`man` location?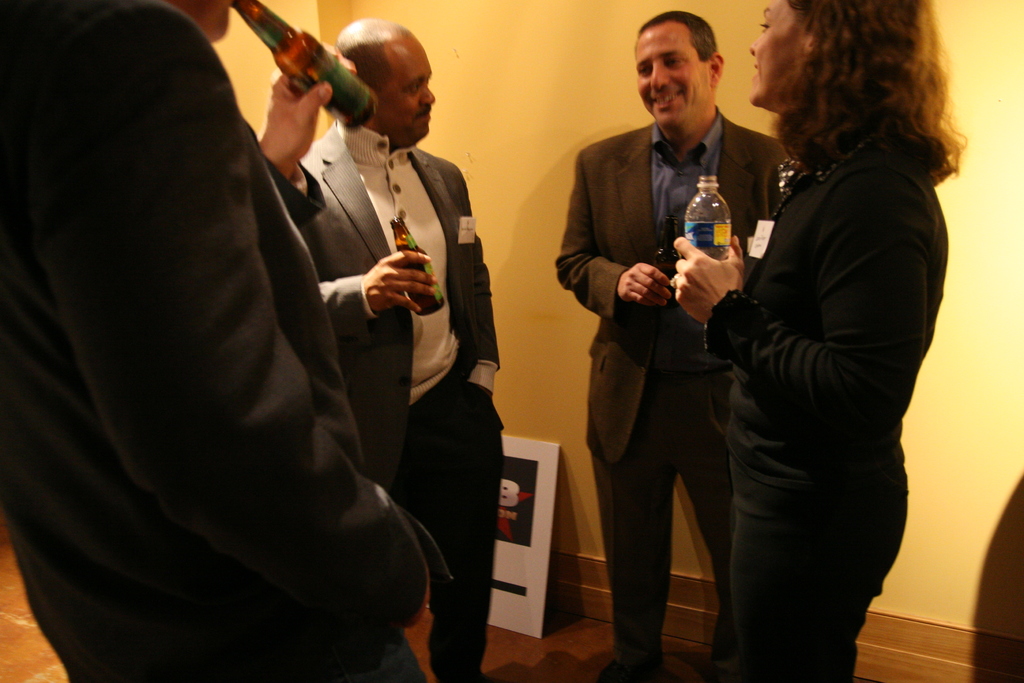
303:26:507:682
